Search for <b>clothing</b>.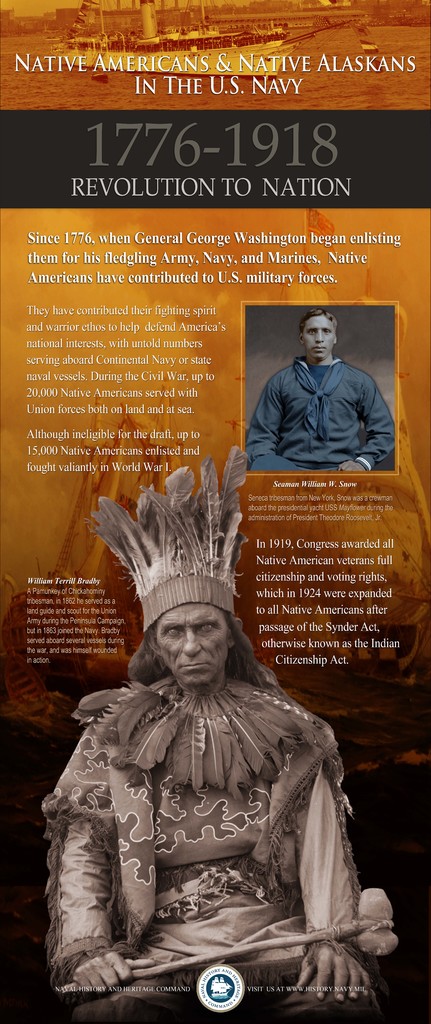
Found at <region>244, 355, 397, 476</region>.
